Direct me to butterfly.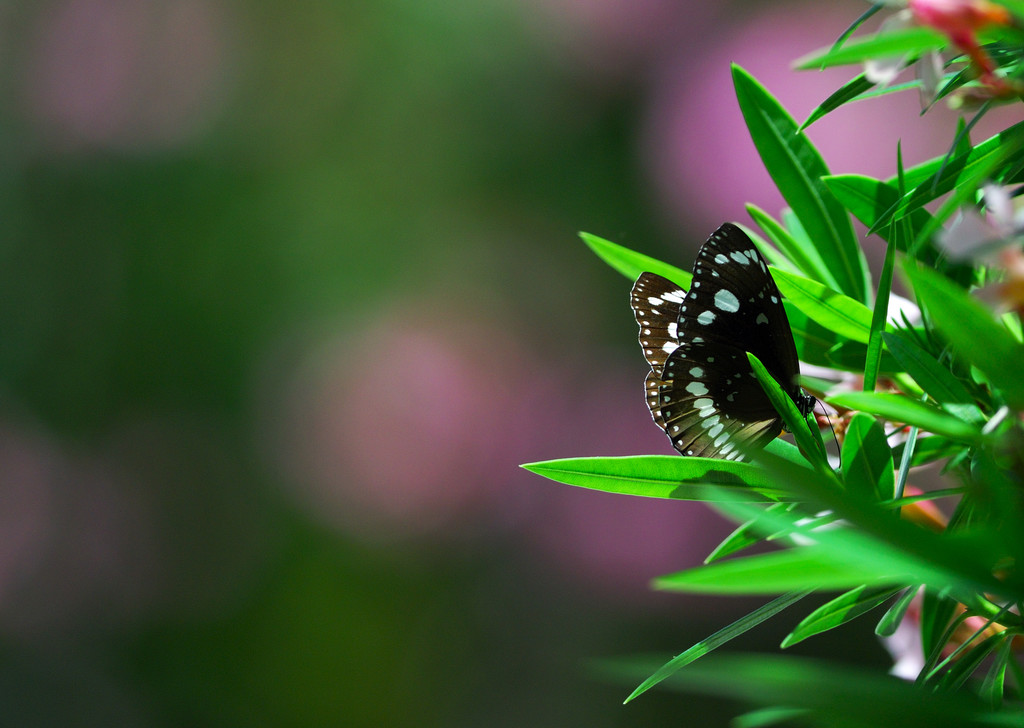
Direction: select_region(621, 202, 815, 473).
